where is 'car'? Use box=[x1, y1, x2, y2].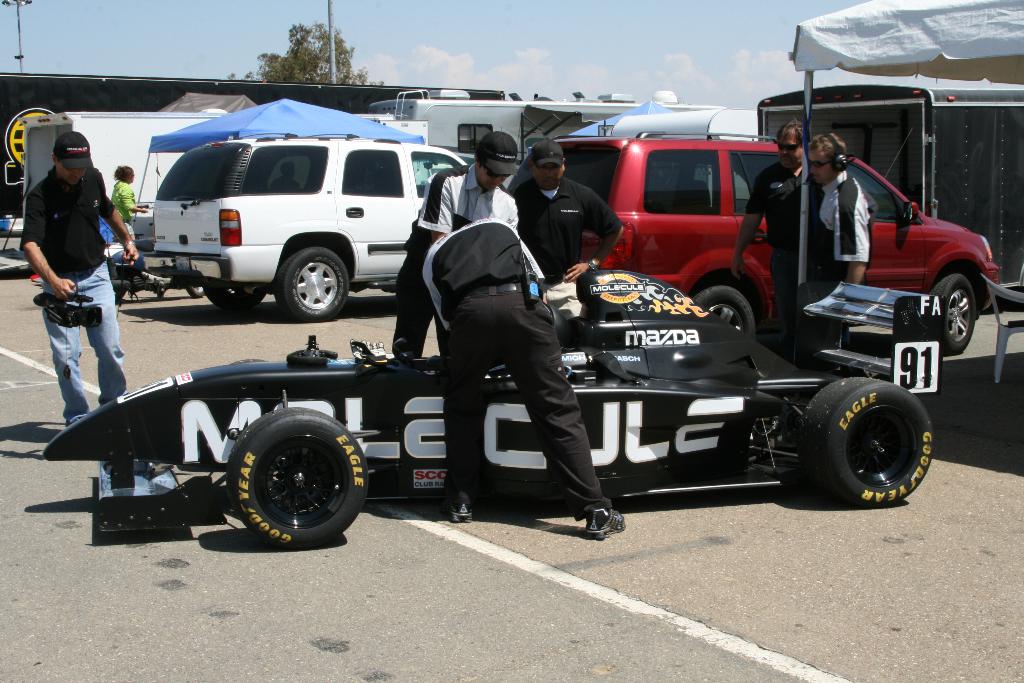
box=[507, 129, 1000, 356].
